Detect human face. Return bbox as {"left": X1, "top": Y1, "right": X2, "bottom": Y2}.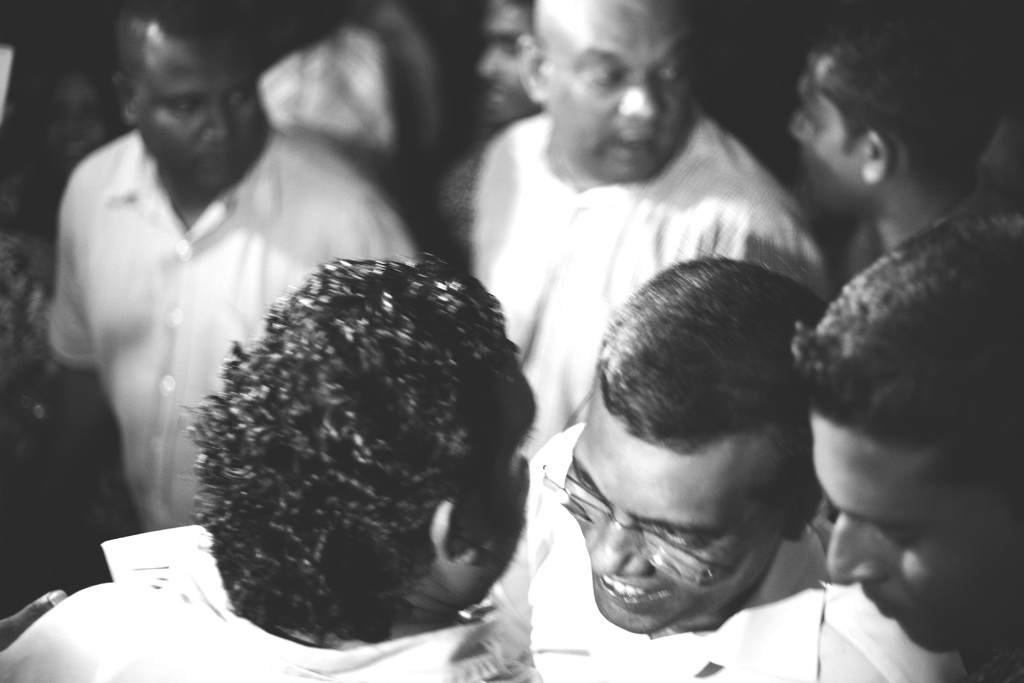
{"left": 482, "top": 0, "right": 537, "bottom": 111}.
